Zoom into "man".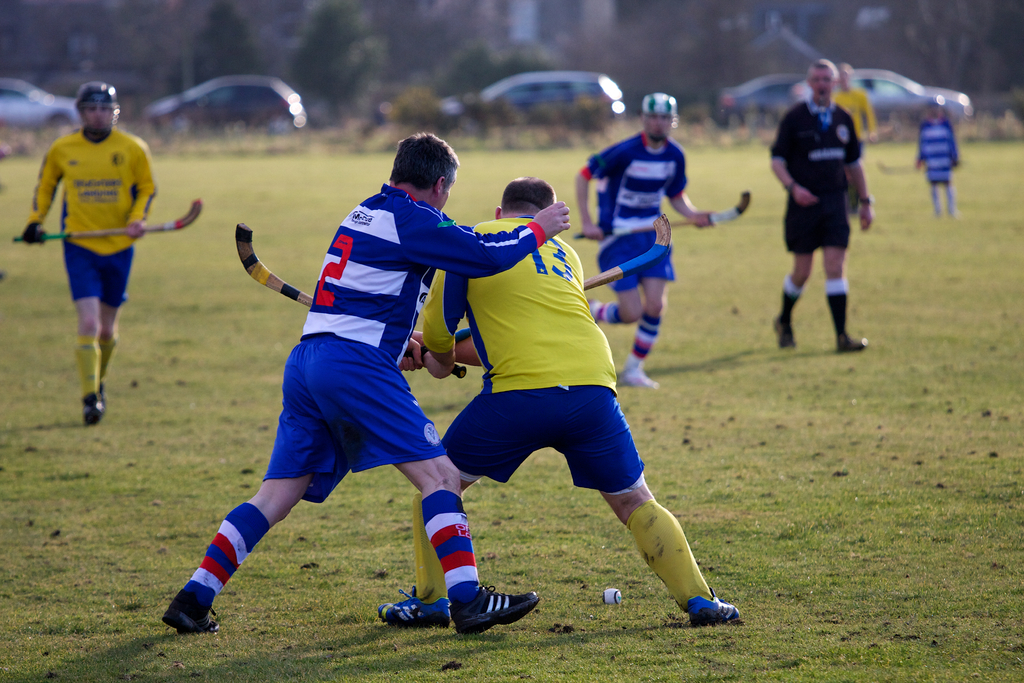
Zoom target: box=[376, 177, 742, 624].
